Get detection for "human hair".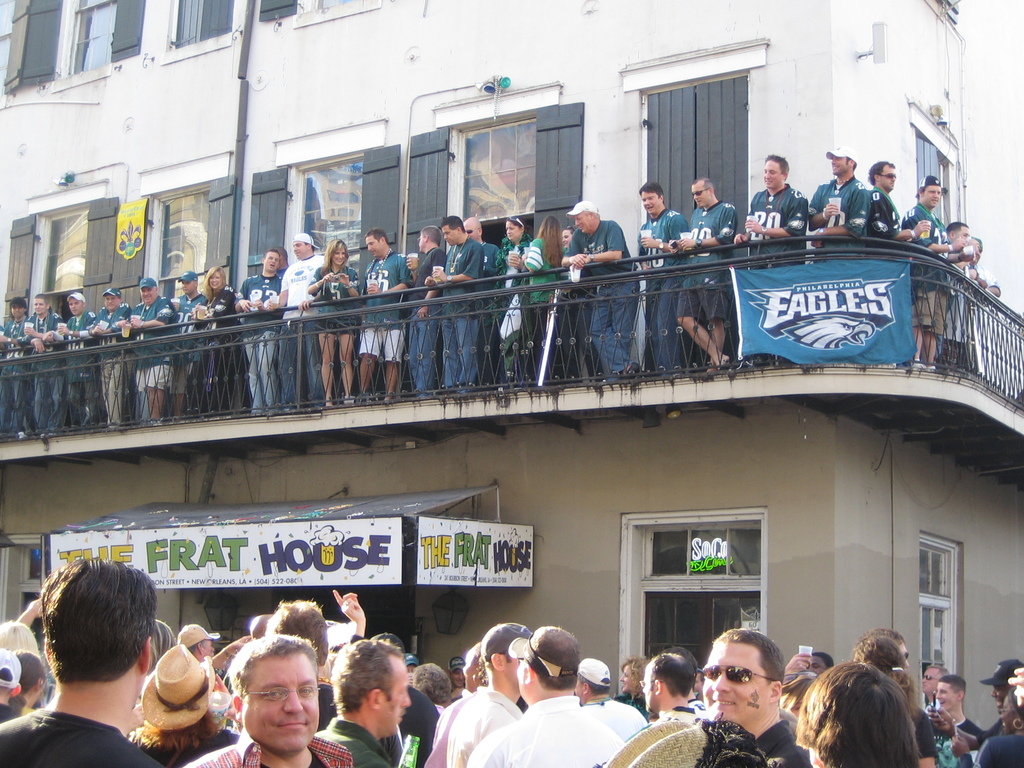
Detection: locate(320, 239, 349, 278).
